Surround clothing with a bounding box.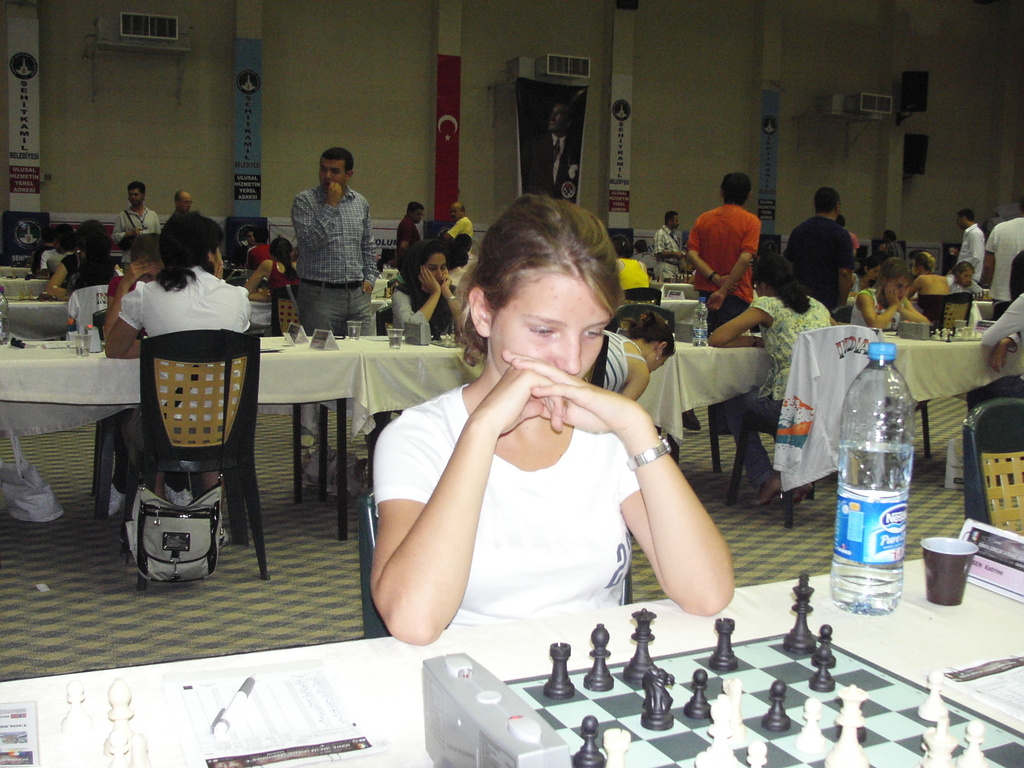
region(964, 290, 1023, 409).
